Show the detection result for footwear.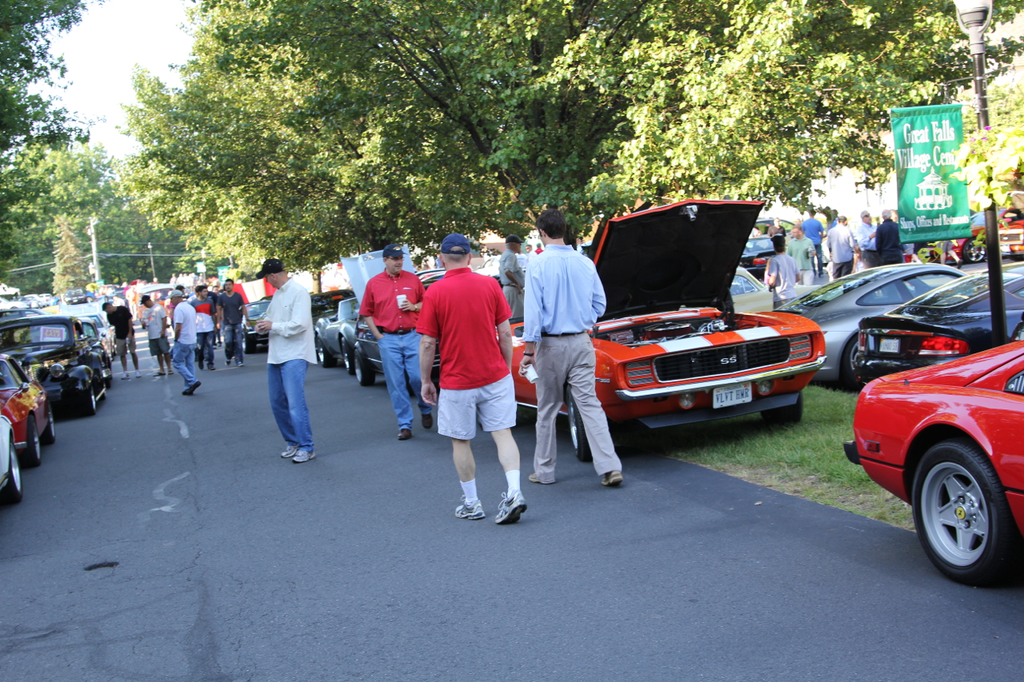
box(206, 361, 216, 370).
